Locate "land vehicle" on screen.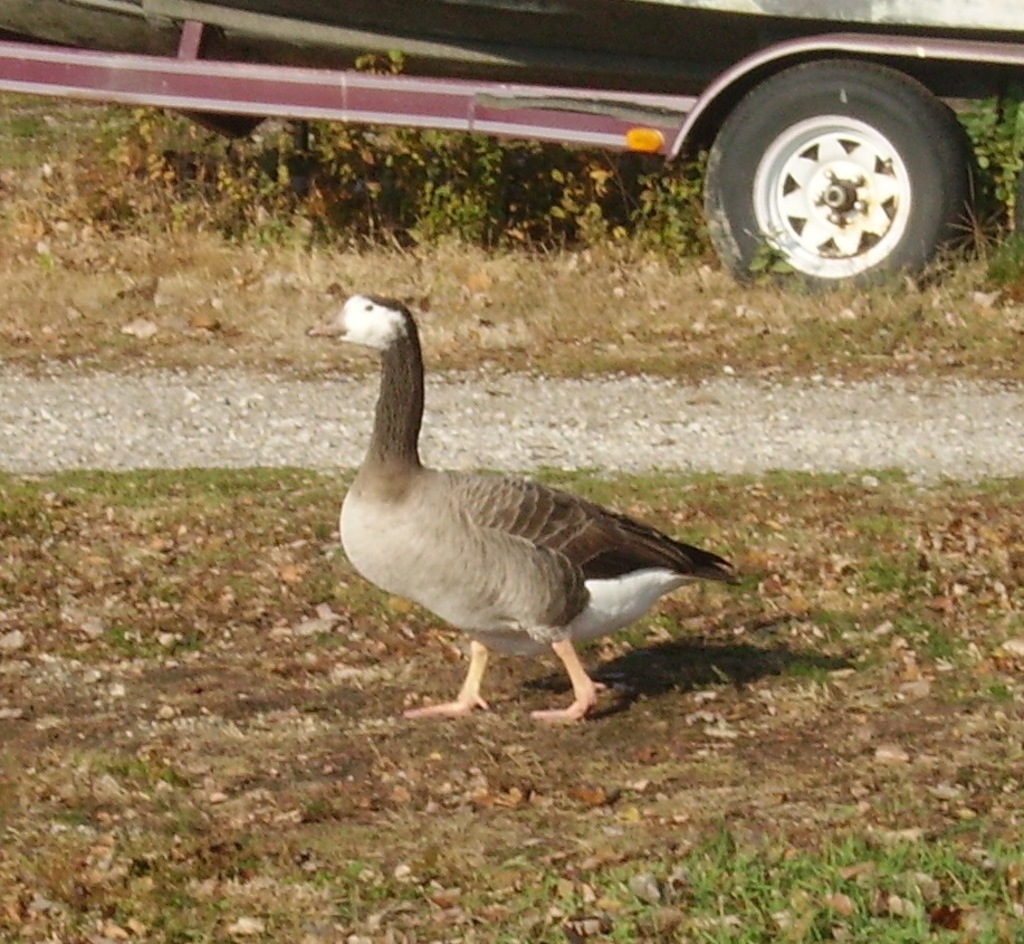
On screen at (73, 15, 1023, 285).
